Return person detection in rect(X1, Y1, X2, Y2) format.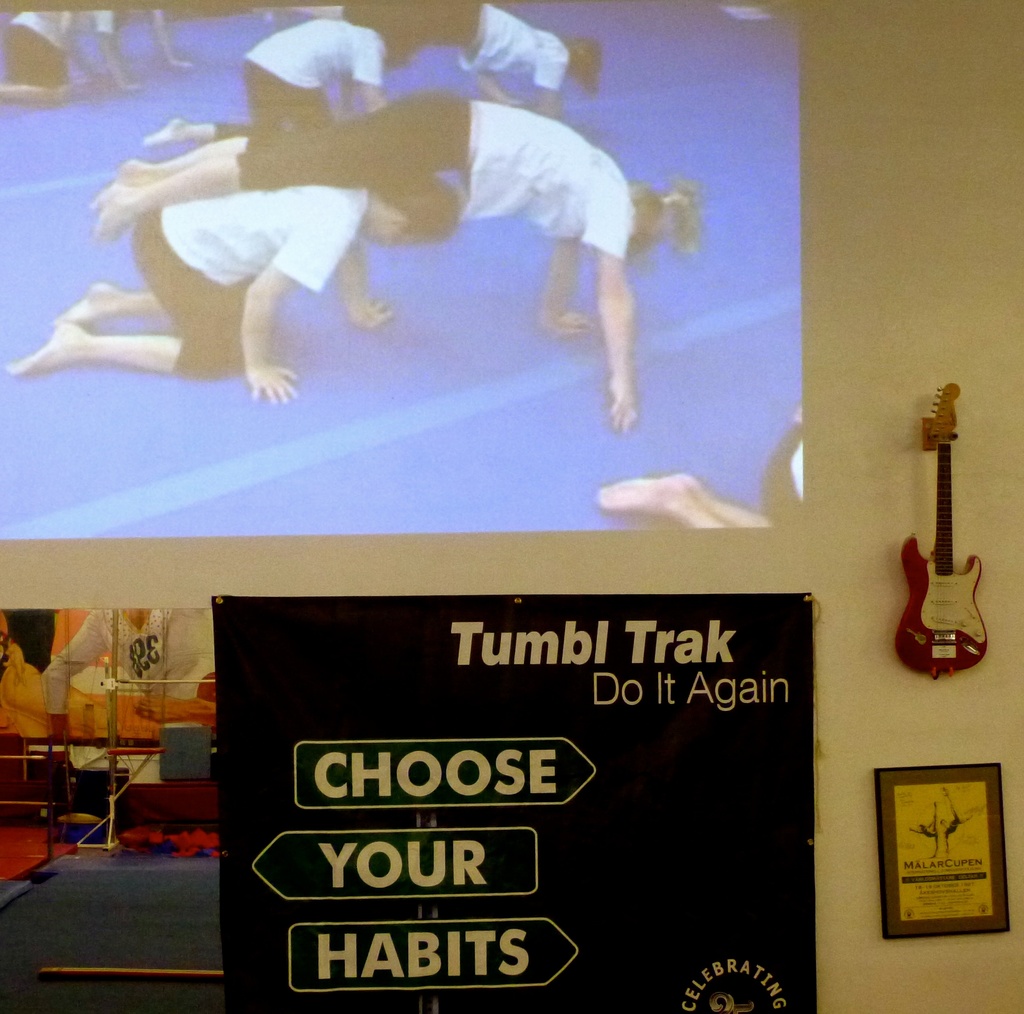
rect(0, 6, 142, 102).
